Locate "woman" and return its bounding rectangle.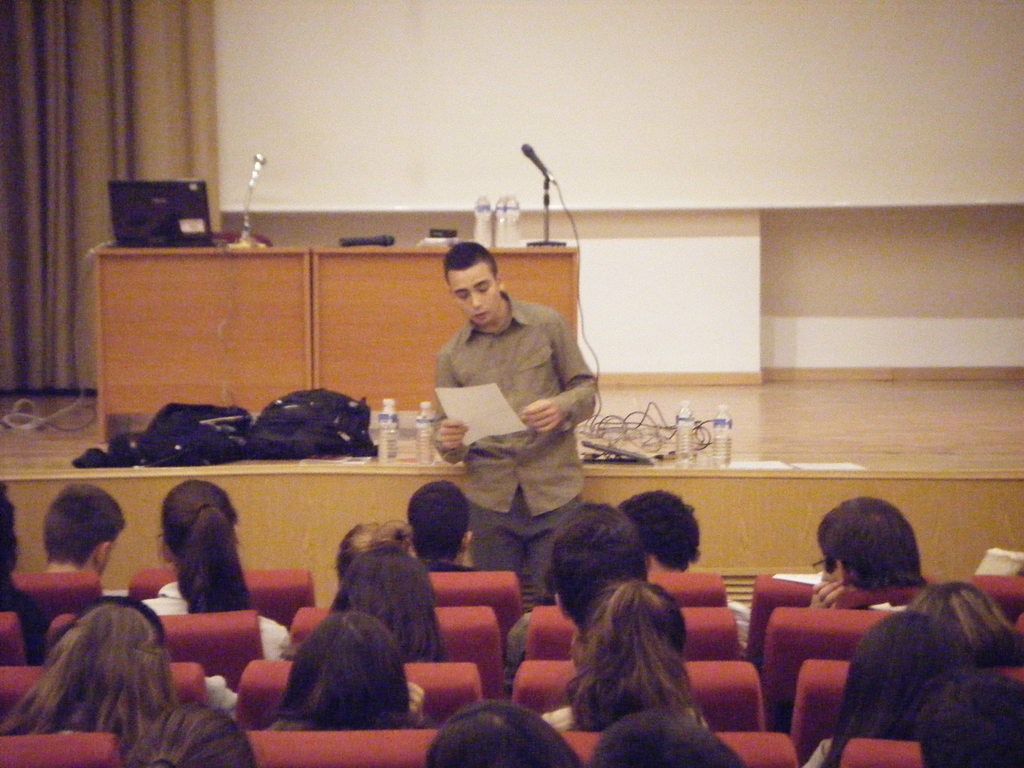
detection(790, 610, 968, 767).
